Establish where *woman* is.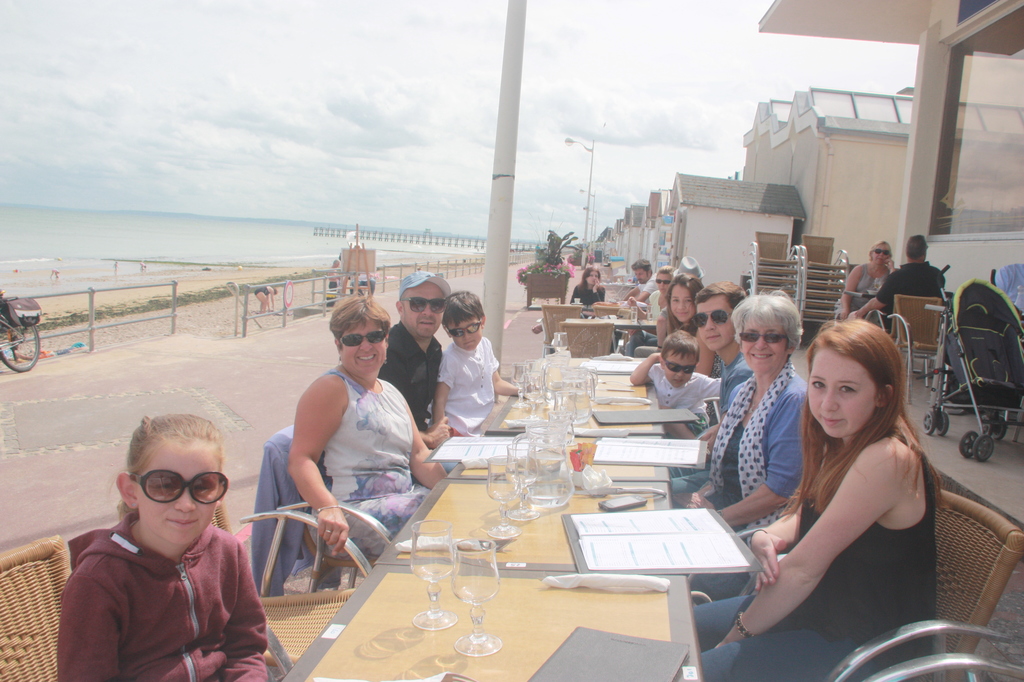
Established at <bbox>567, 266, 604, 308</bbox>.
